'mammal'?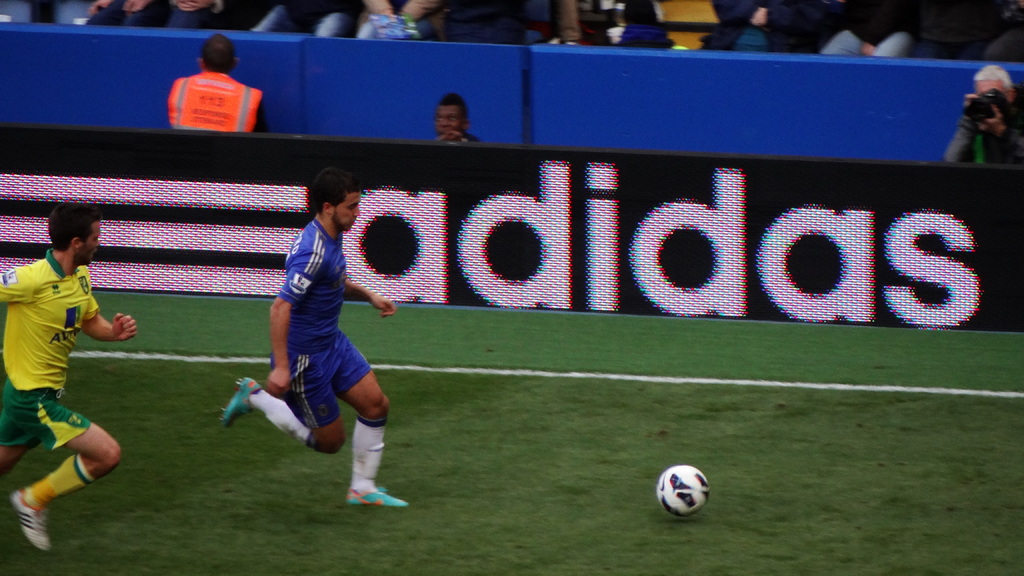
BBox(0, 193, 138, 544)
